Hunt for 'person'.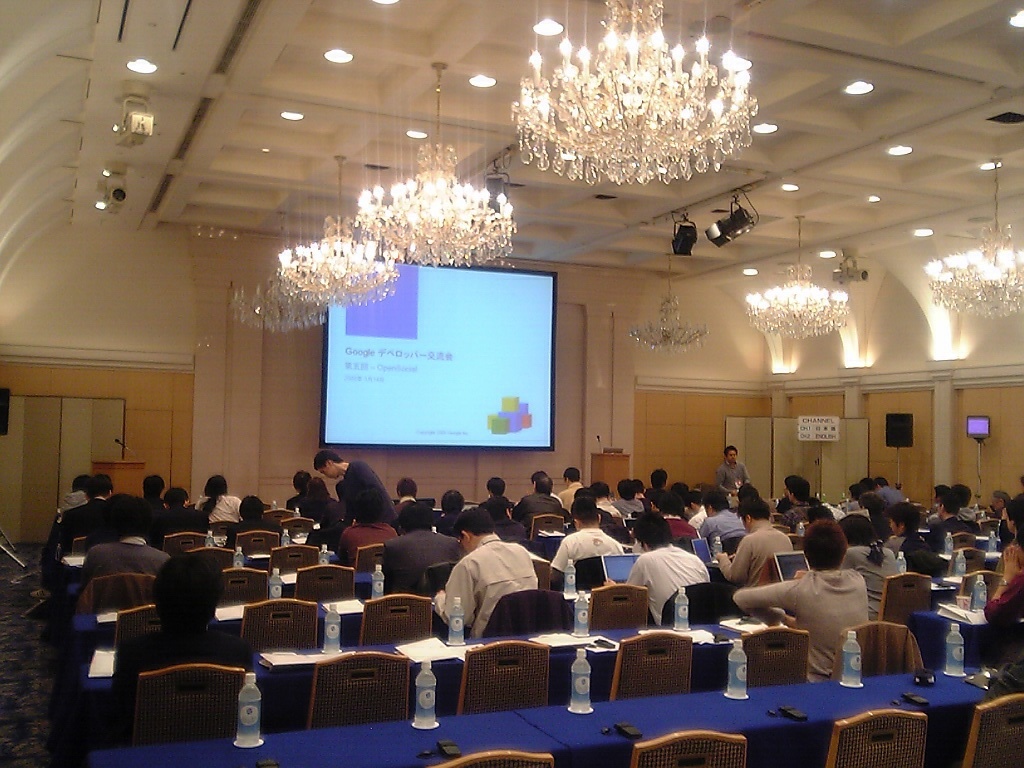
Hunted down at crop(117, 550, 258, 741).
